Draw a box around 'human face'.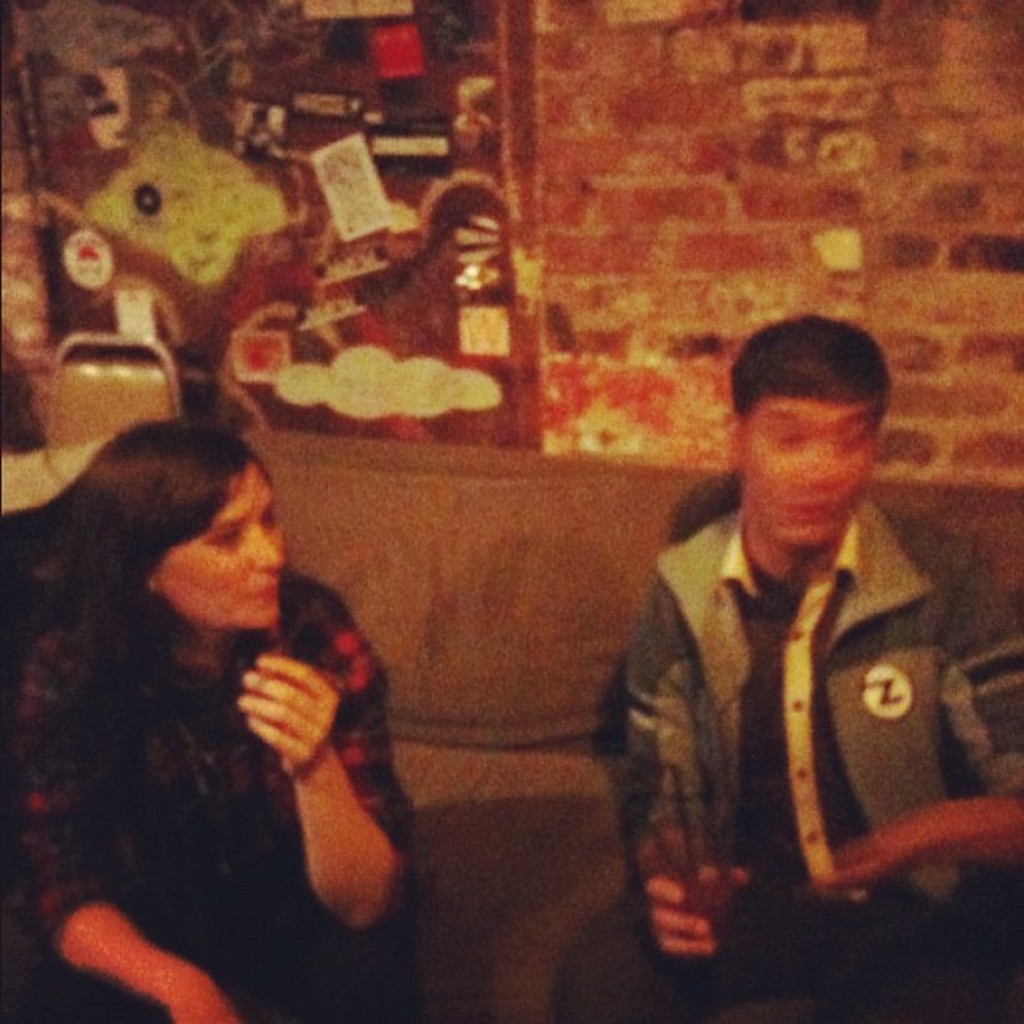
151 465 289 631.
